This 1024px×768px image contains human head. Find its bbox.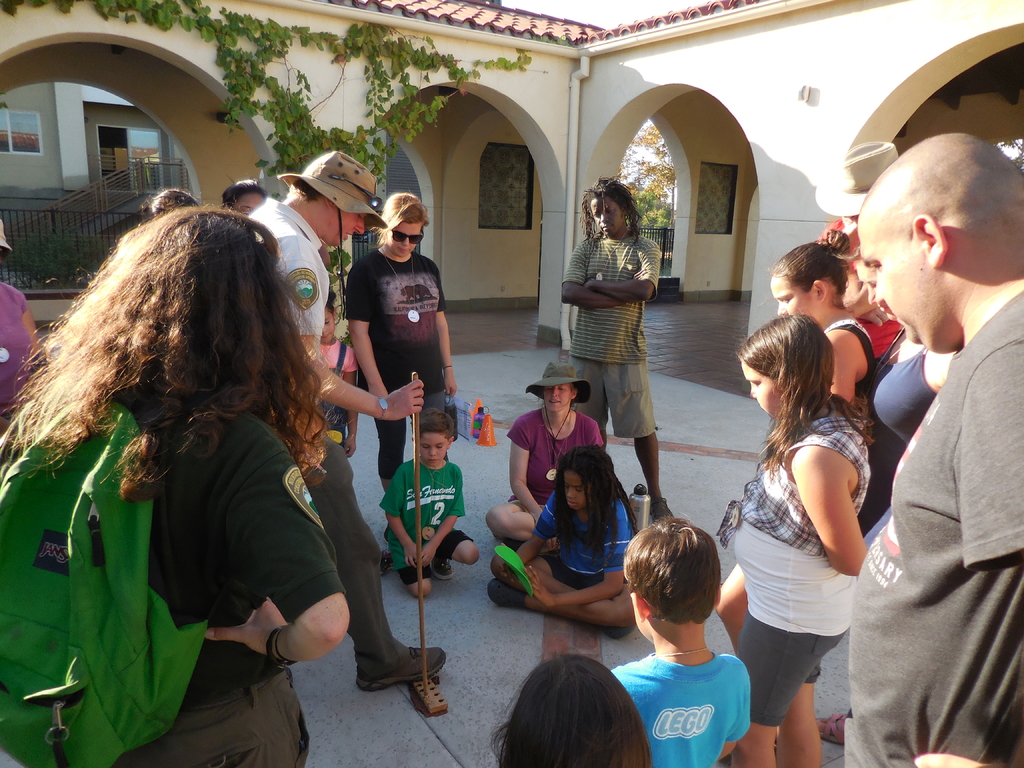
region(852, 248, 892, 319).
